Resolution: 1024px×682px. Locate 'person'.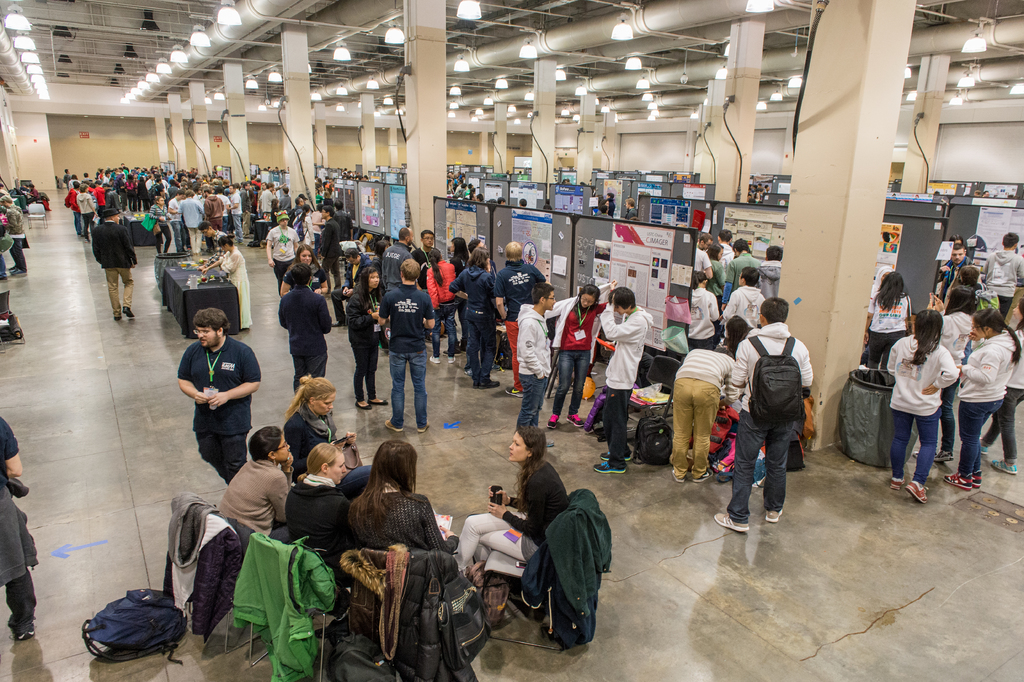
268:160:276:173.
